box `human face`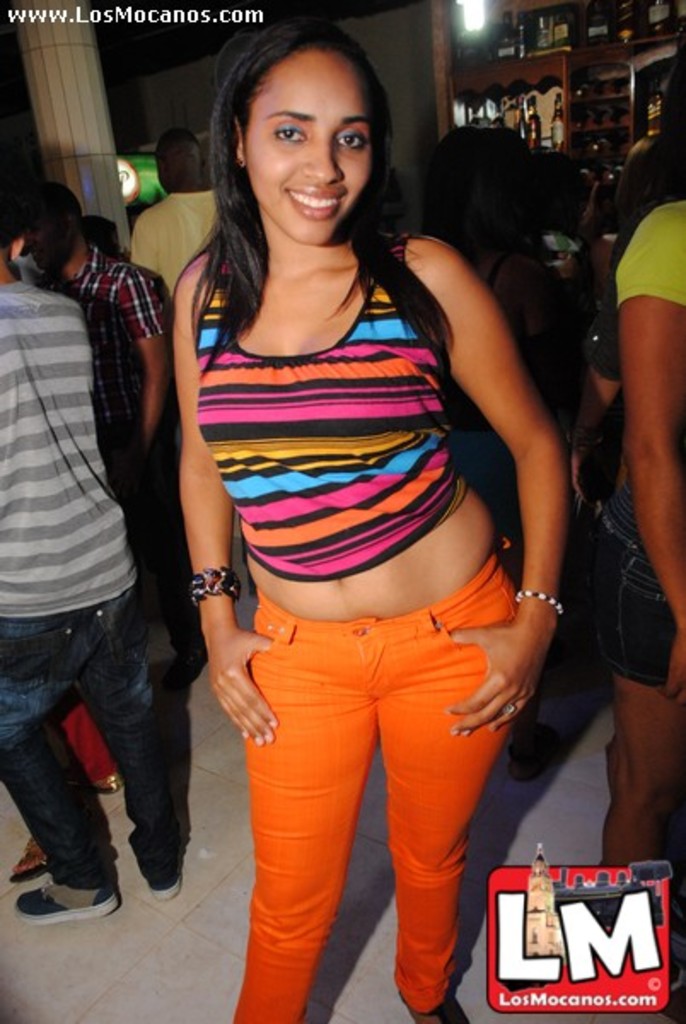
247:49:379:247
